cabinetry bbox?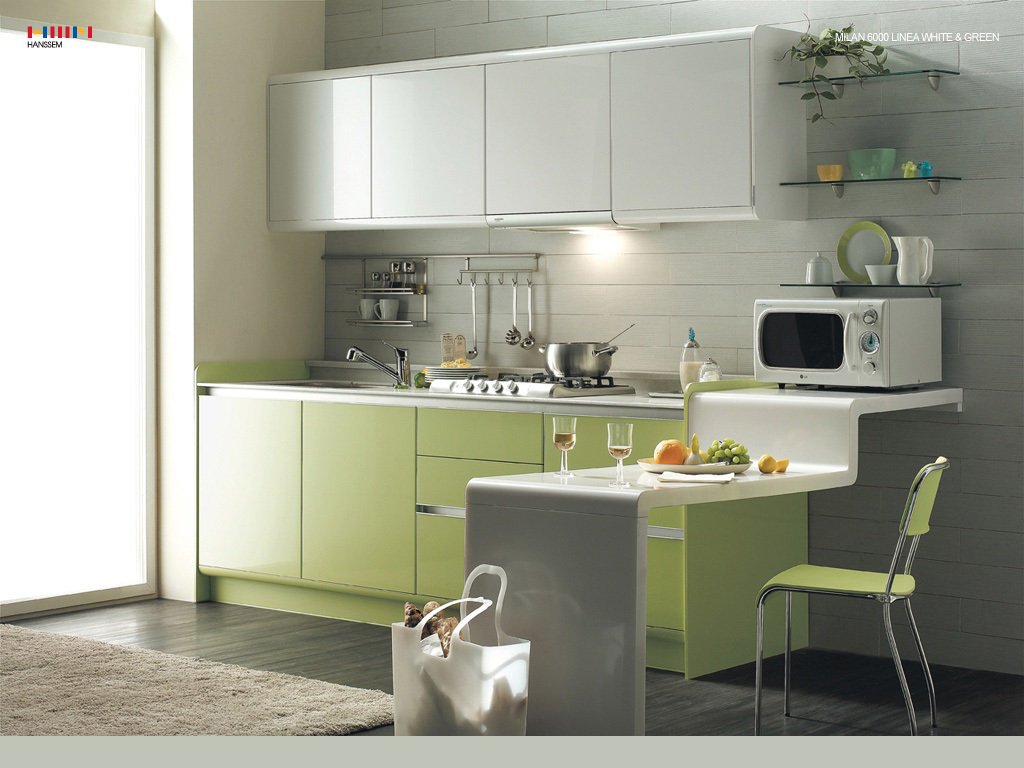
(x1=169, y1=349, x2=624, y2=638)
